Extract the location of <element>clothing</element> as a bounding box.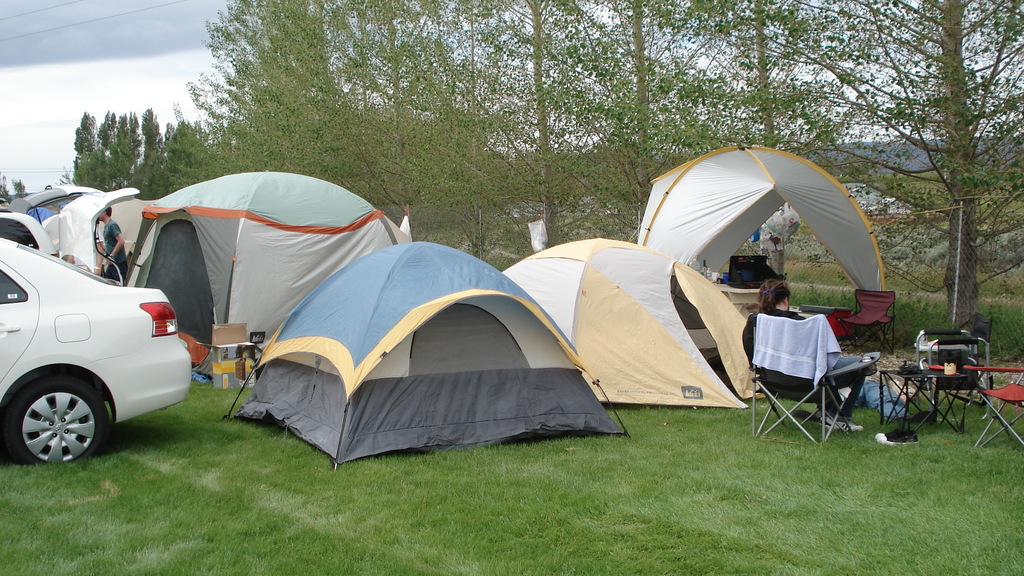
crop(738, 306, 846, 413).
